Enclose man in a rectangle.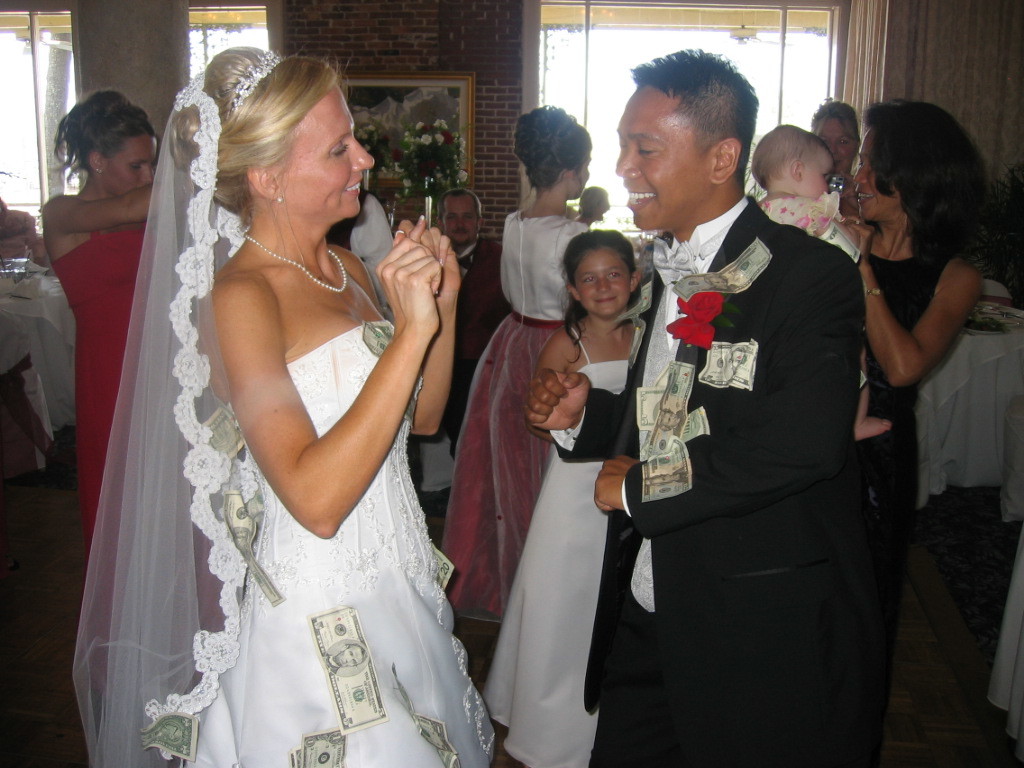
rect(597, 52, 888, 752).
